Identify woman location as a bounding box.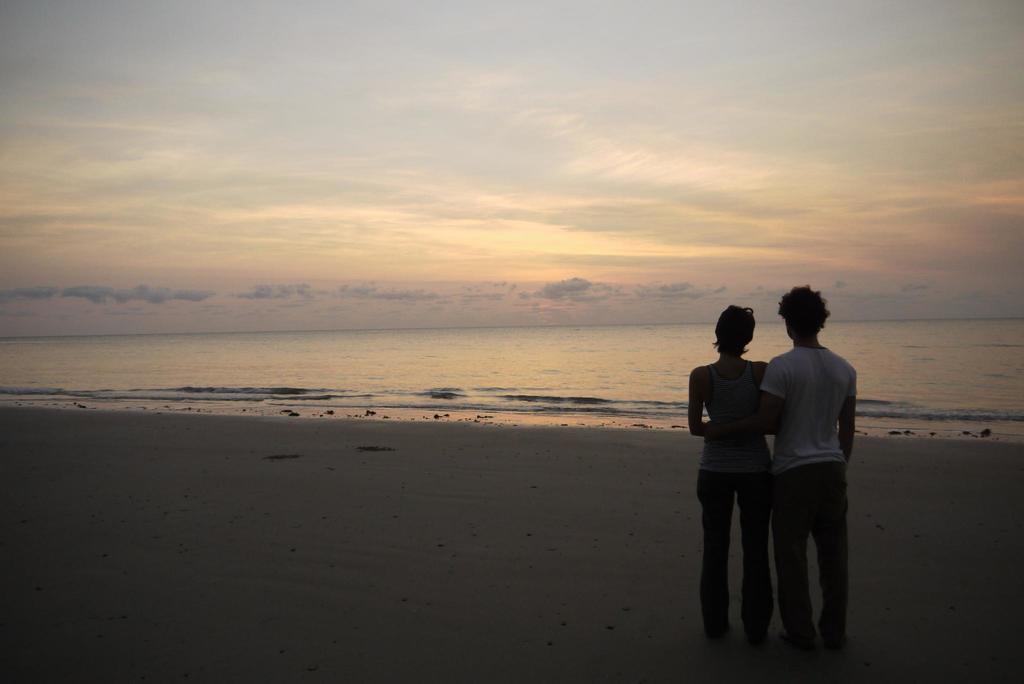
box=[681, 293, 780, 644].
